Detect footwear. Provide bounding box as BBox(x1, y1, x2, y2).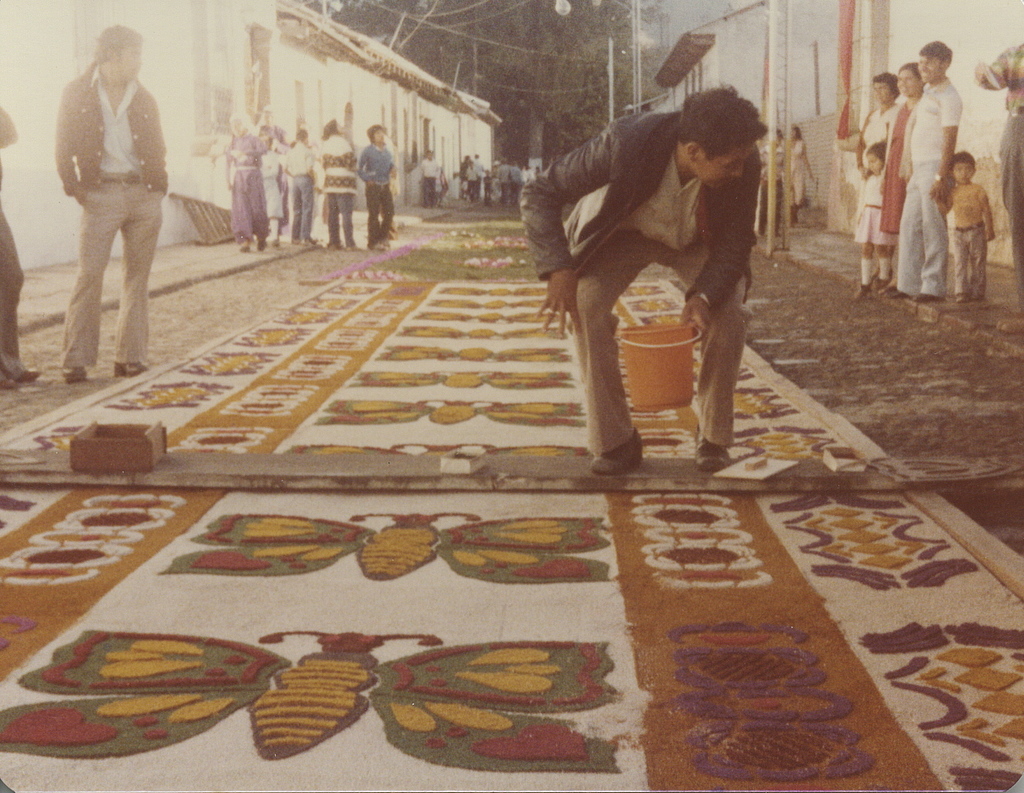
BBox(235, 242, 250, 253).
